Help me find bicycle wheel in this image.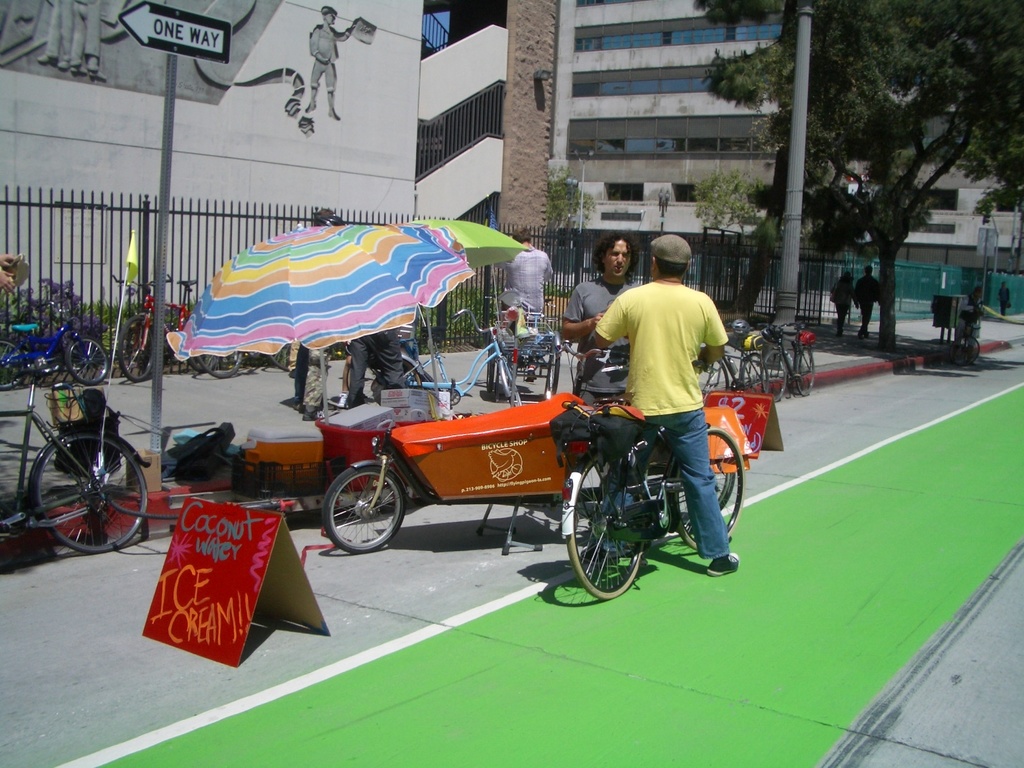
Found it: 677 427 744 554.
